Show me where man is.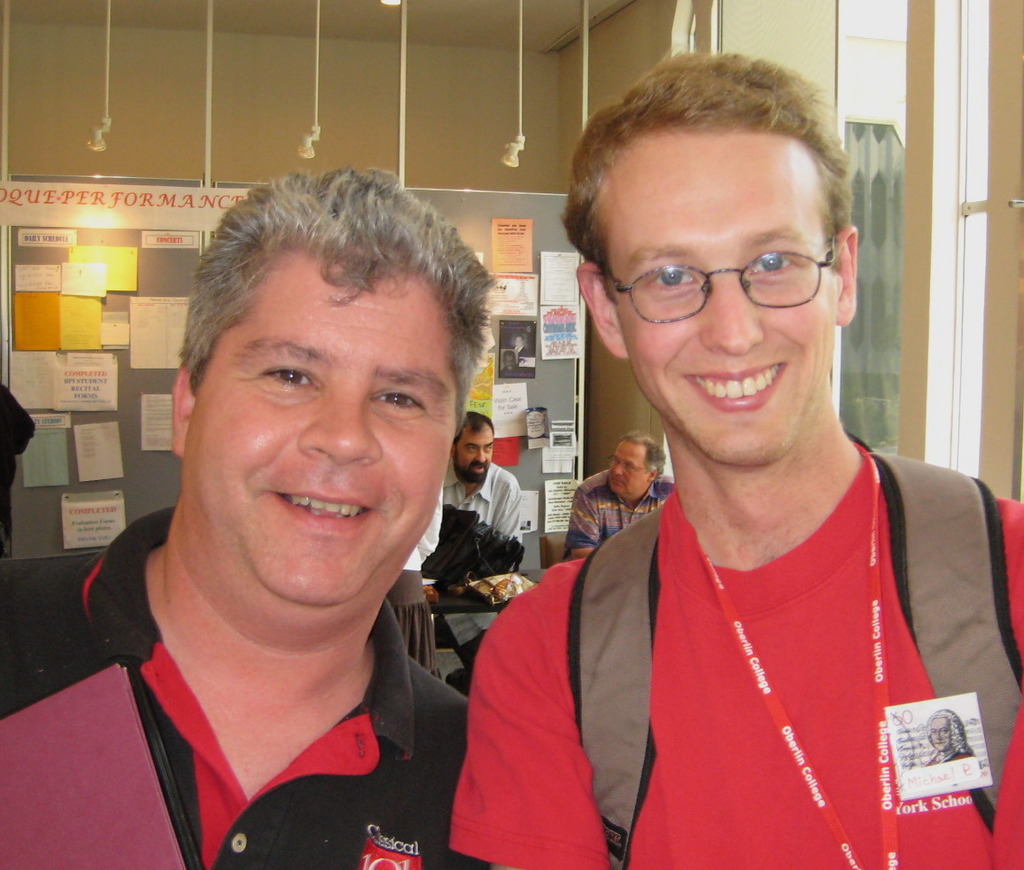
man is at region(567, 423, 673, 558).
